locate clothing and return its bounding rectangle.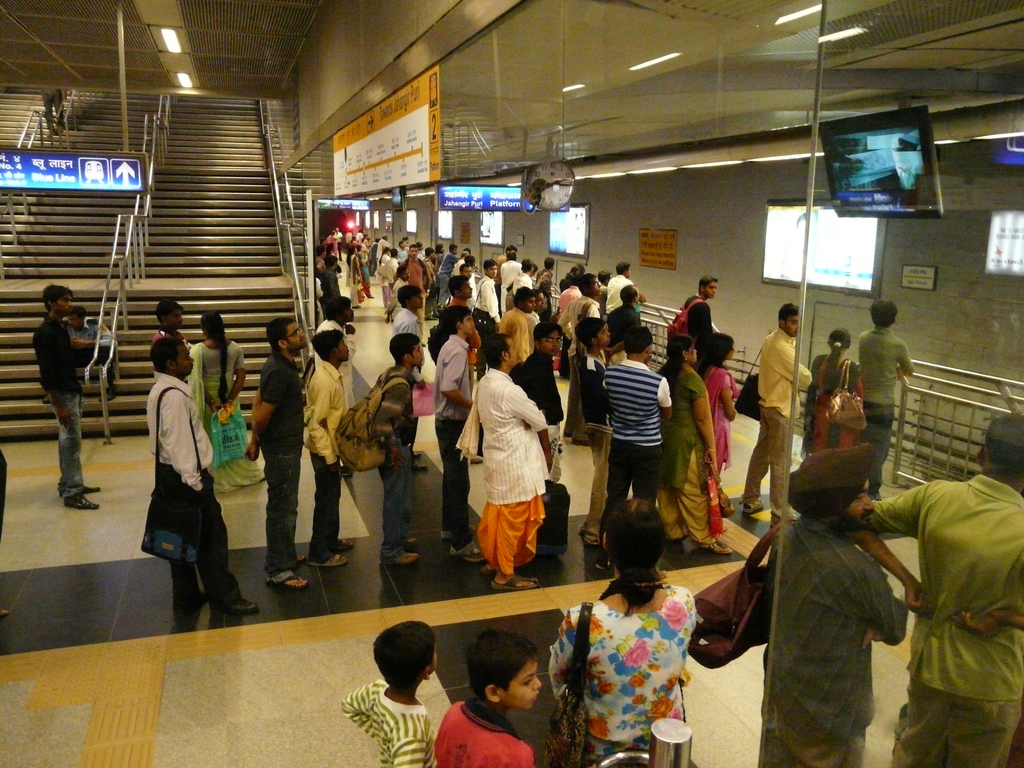
bbox(457, 359, 554, 588).
